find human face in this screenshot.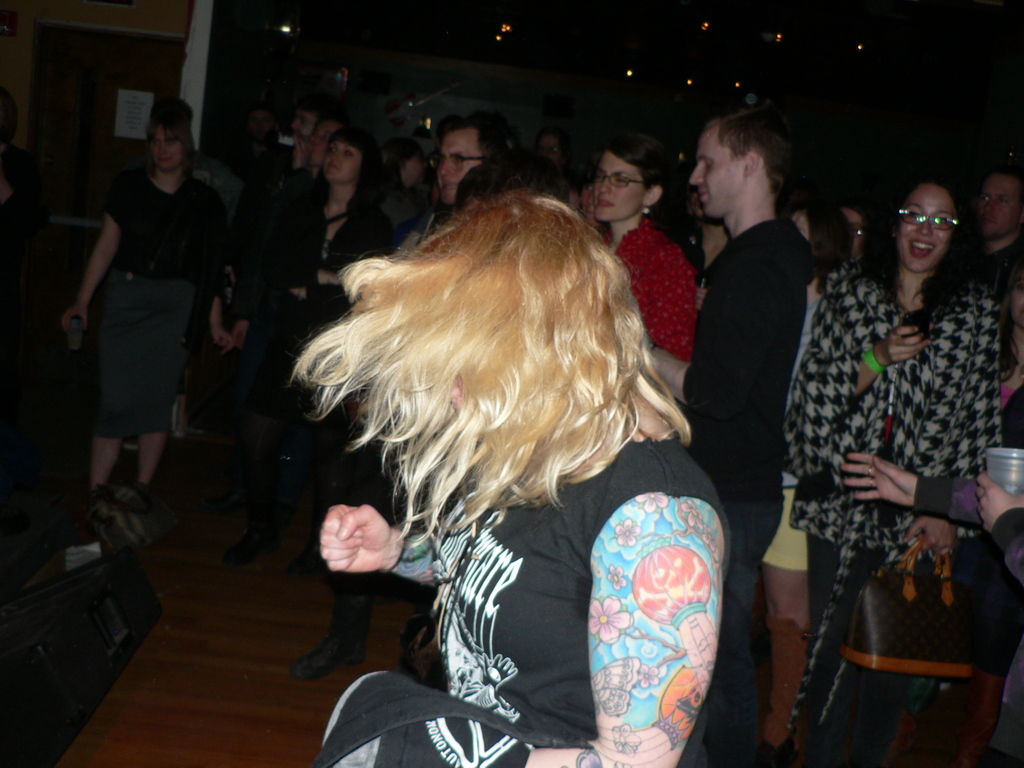
The bounding box for human face is (316,127,339,167).
